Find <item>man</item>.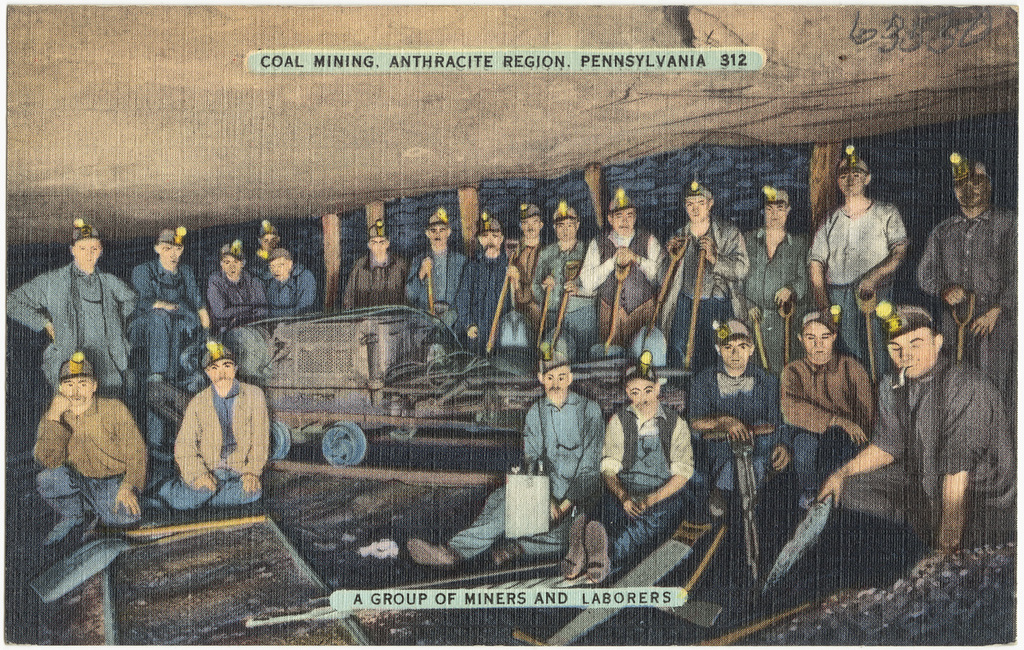
32,354,149,548.
